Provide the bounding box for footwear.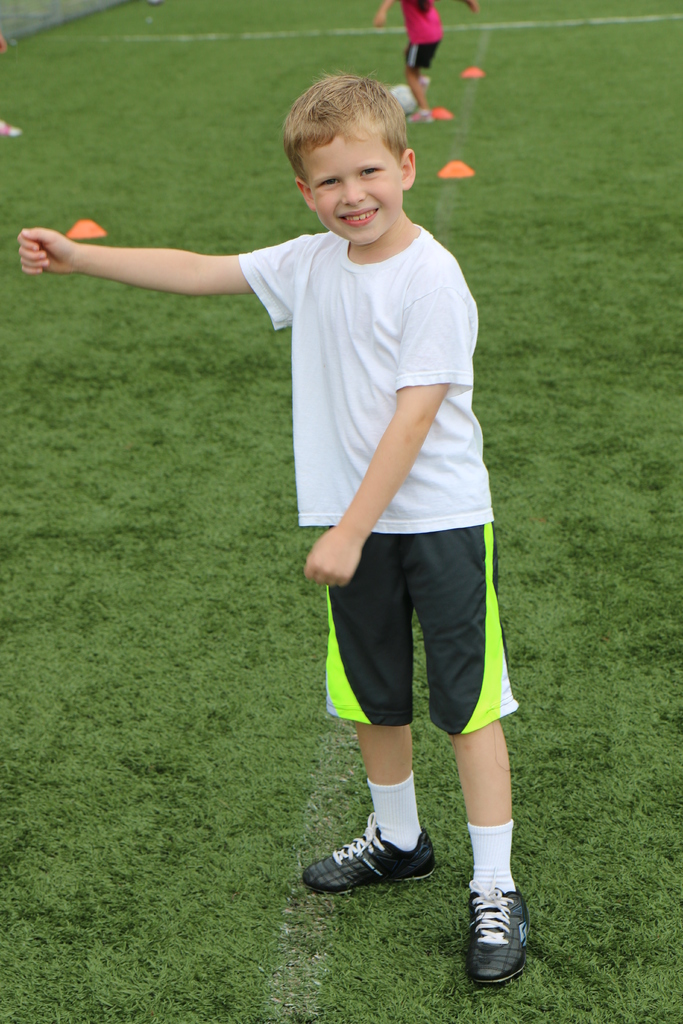
{"left": 420, "top": 71, "right": 429, "bottom": 85}.
